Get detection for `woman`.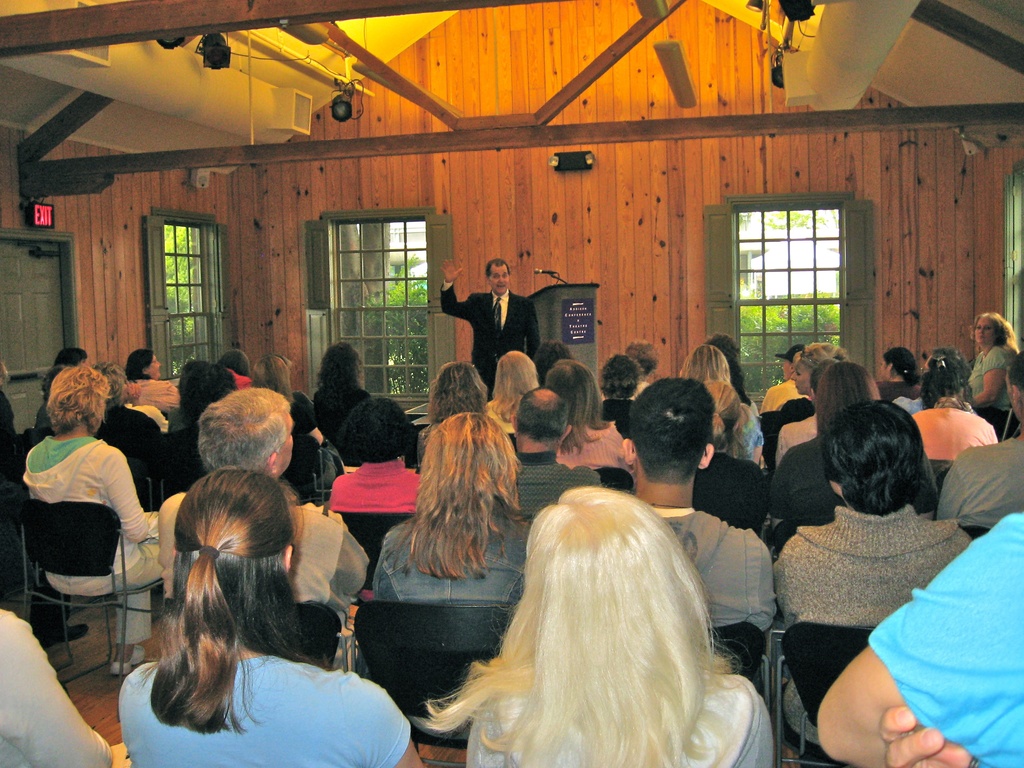
Detection: Rect(678, 345, 764, 464).
